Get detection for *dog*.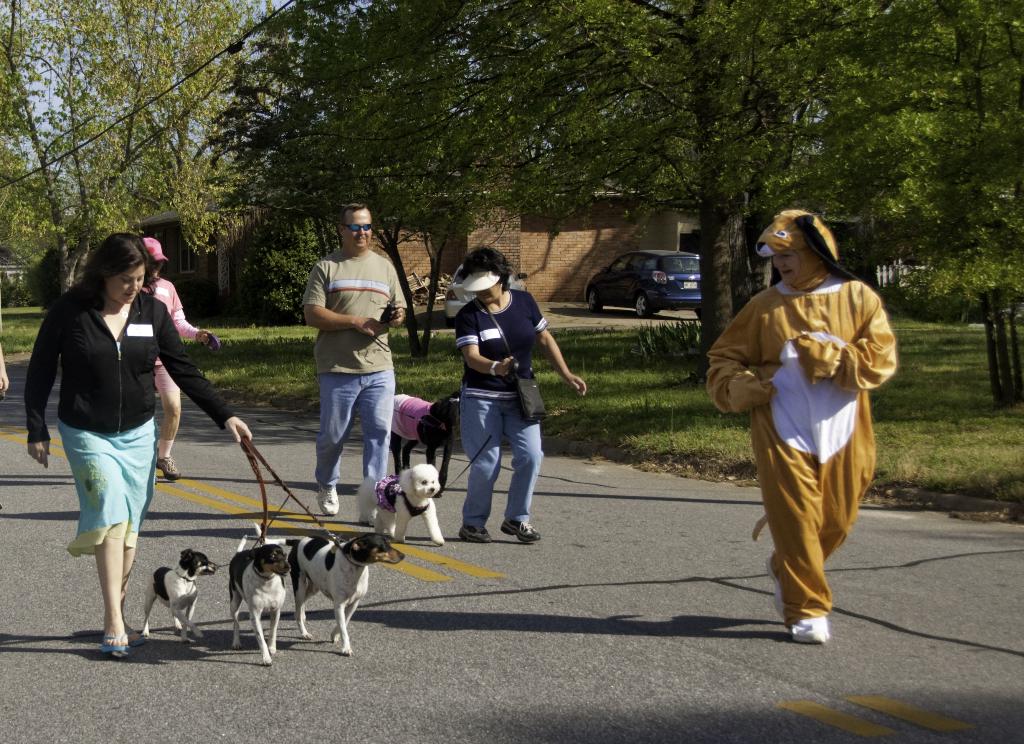
Detection: BBox(142, 548, 221, 648).
